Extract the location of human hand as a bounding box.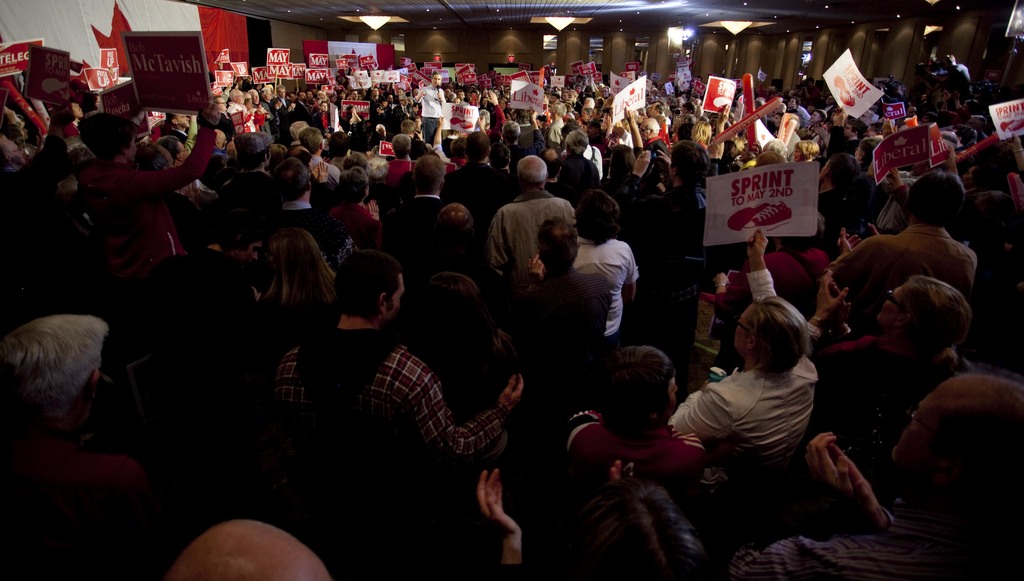
region(718, 101, 728, 124).
